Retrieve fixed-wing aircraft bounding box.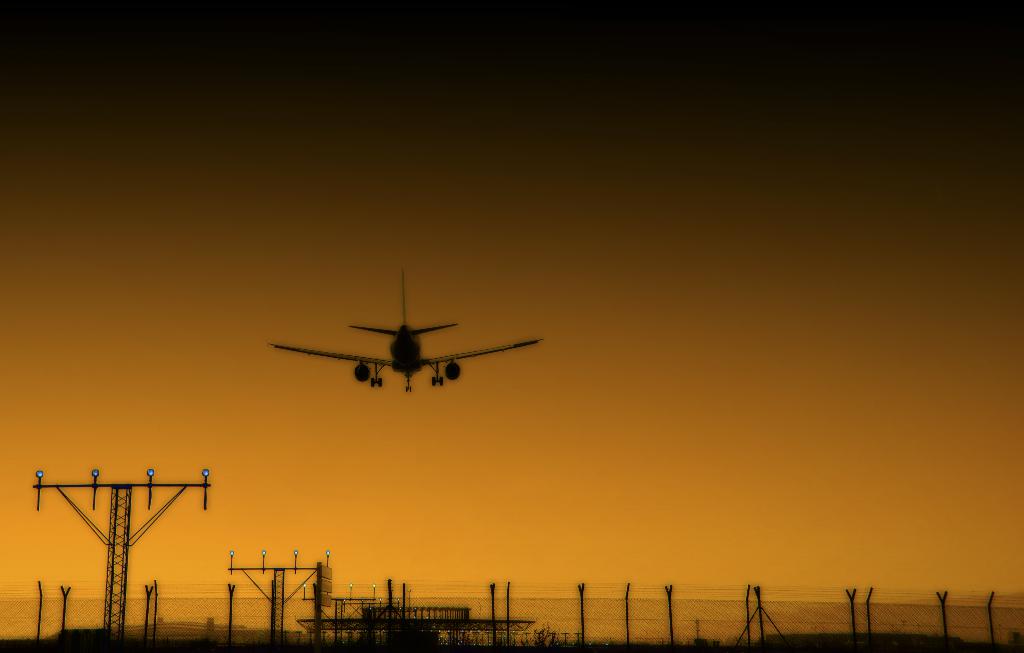
Bounding box: bbox=(268, 268, 541, 391).
